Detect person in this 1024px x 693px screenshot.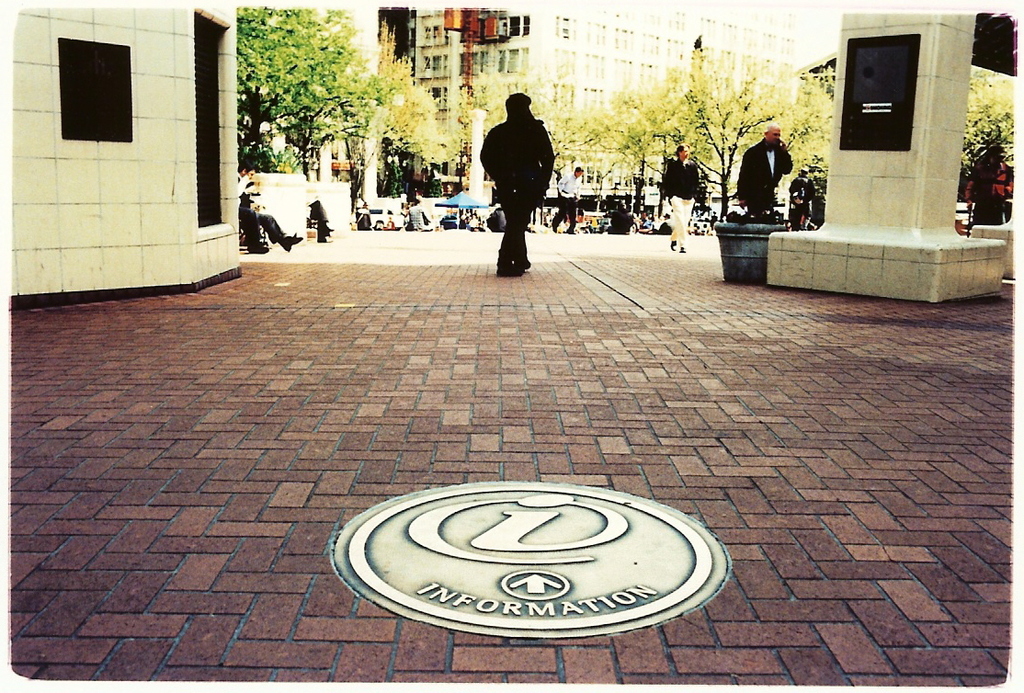
Detection: [x1=404, y1=190, x2=440, y2=239].
